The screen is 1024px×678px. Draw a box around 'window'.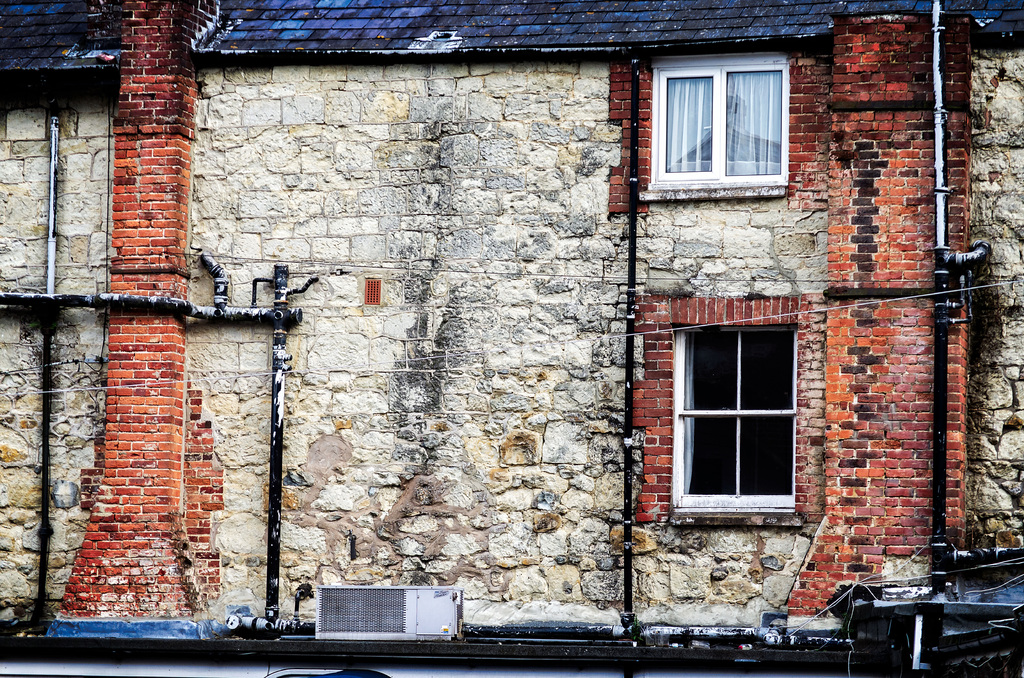
<region>644, 41, 797, 206</region>.
